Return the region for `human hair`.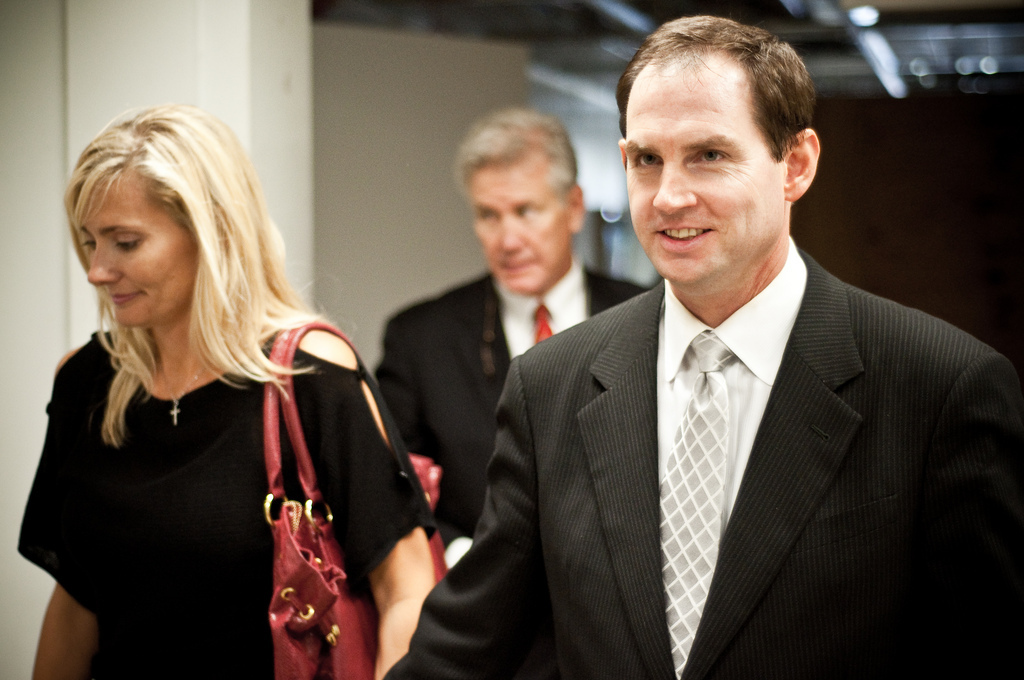
(617,15,815,164).
